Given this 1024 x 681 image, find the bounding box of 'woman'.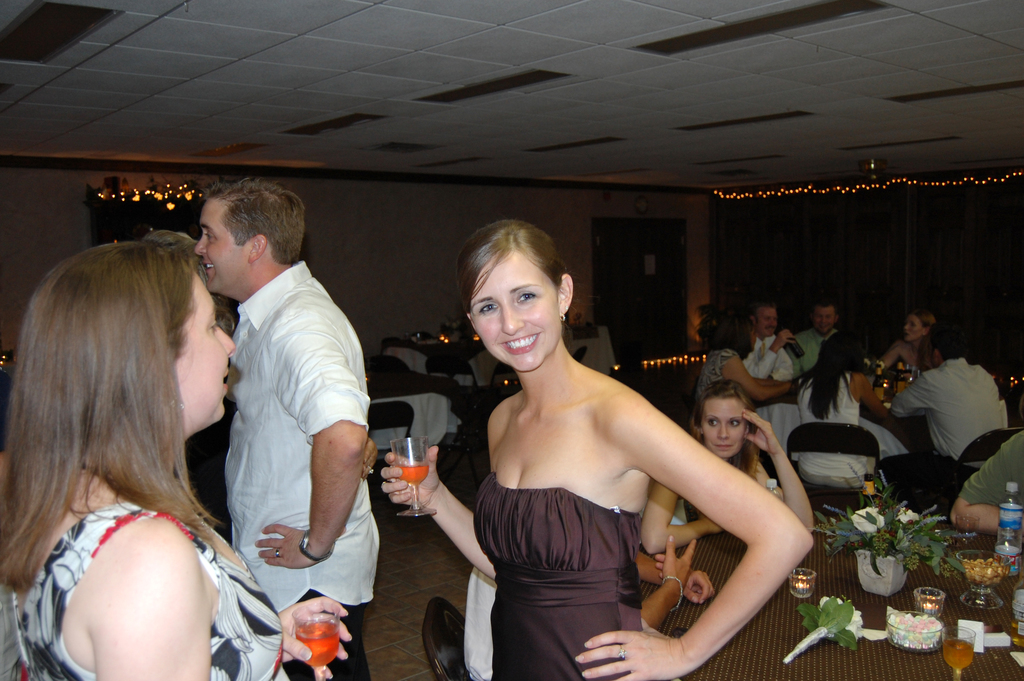
box=[689, 299, 784, 424].
